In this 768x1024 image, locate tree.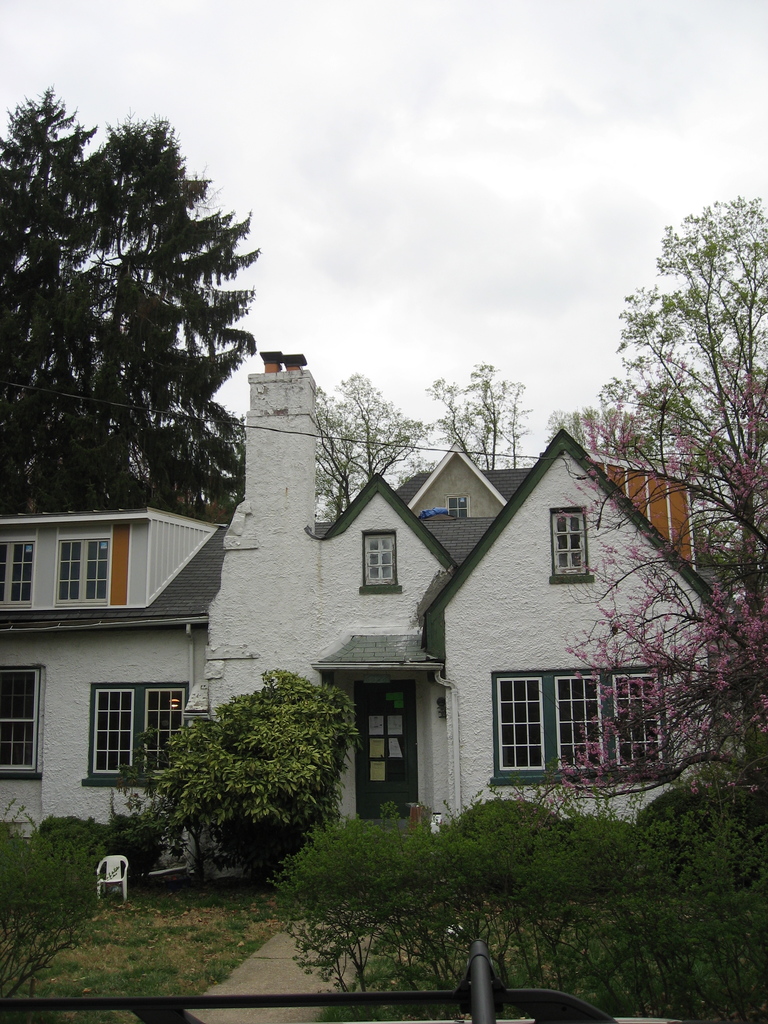
Bounding box: {"x1": 326, "y1": 375, "x2": 432, "y2": 483}.
